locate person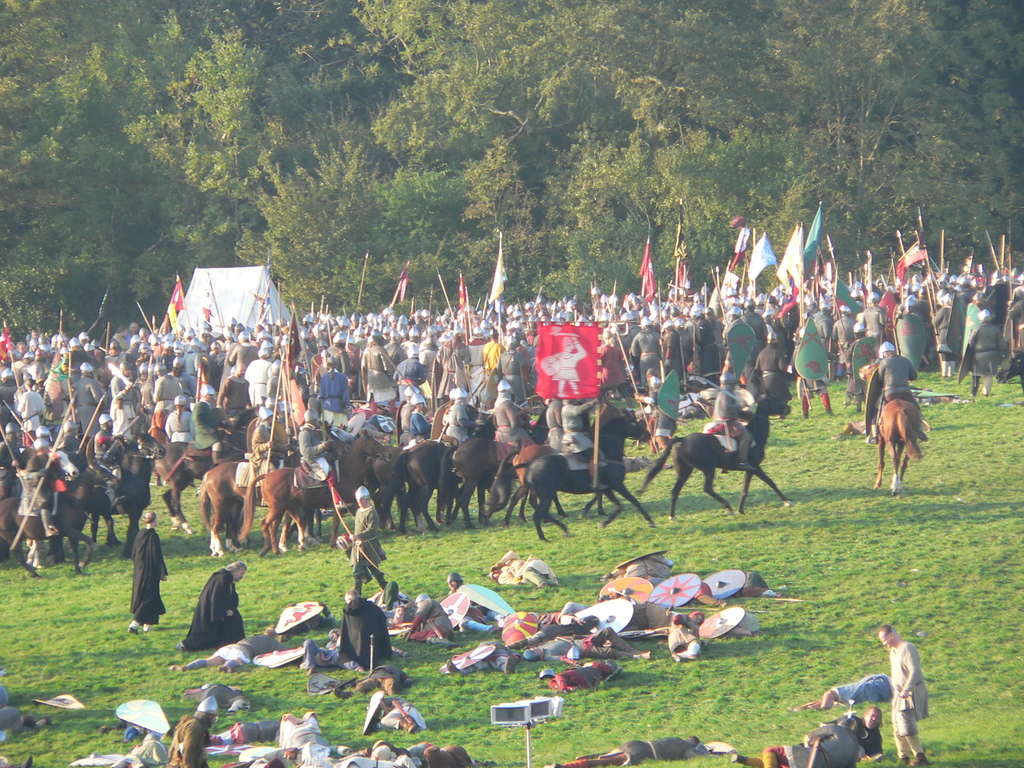
204,716,283,745
